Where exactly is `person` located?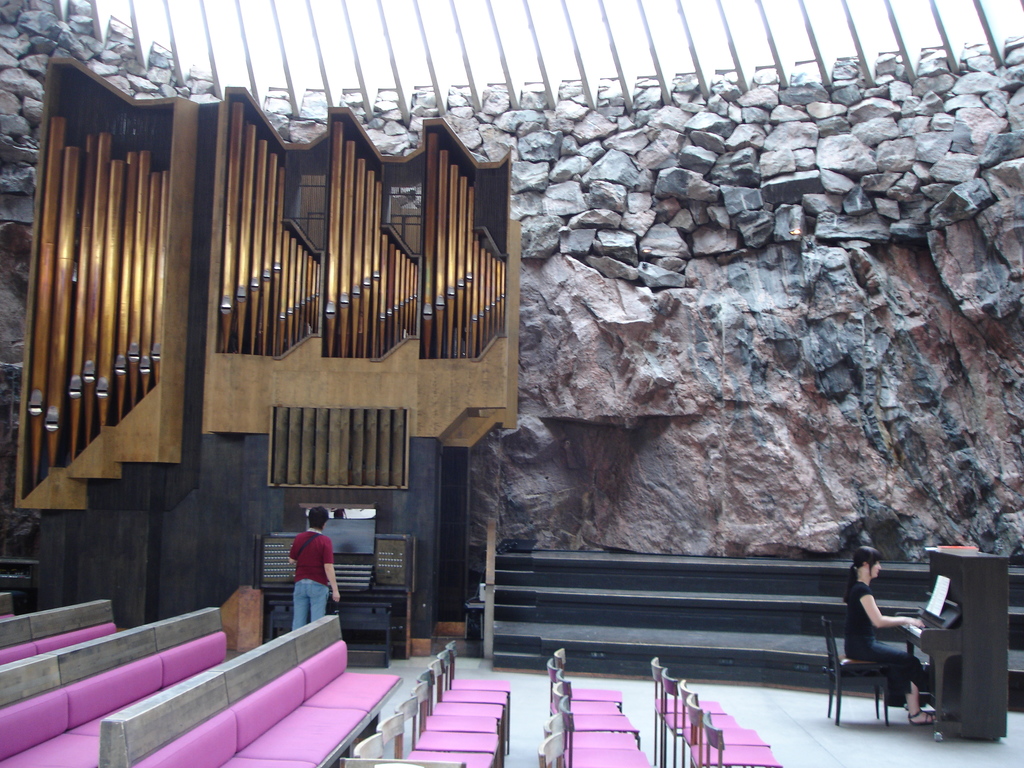
Its bounding box is select_region(276, 513, 336, 639).
